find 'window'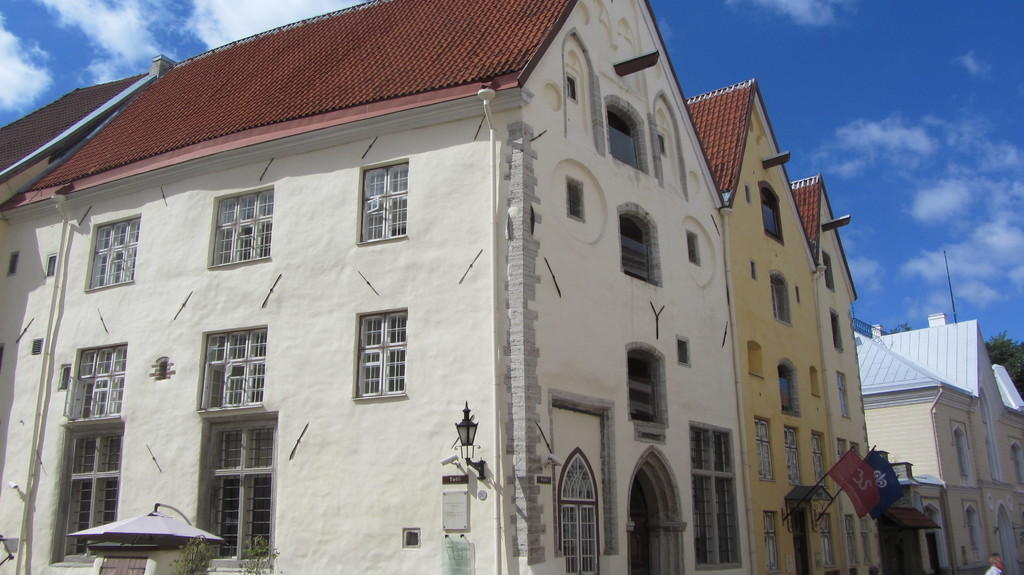
764:516:783:573
